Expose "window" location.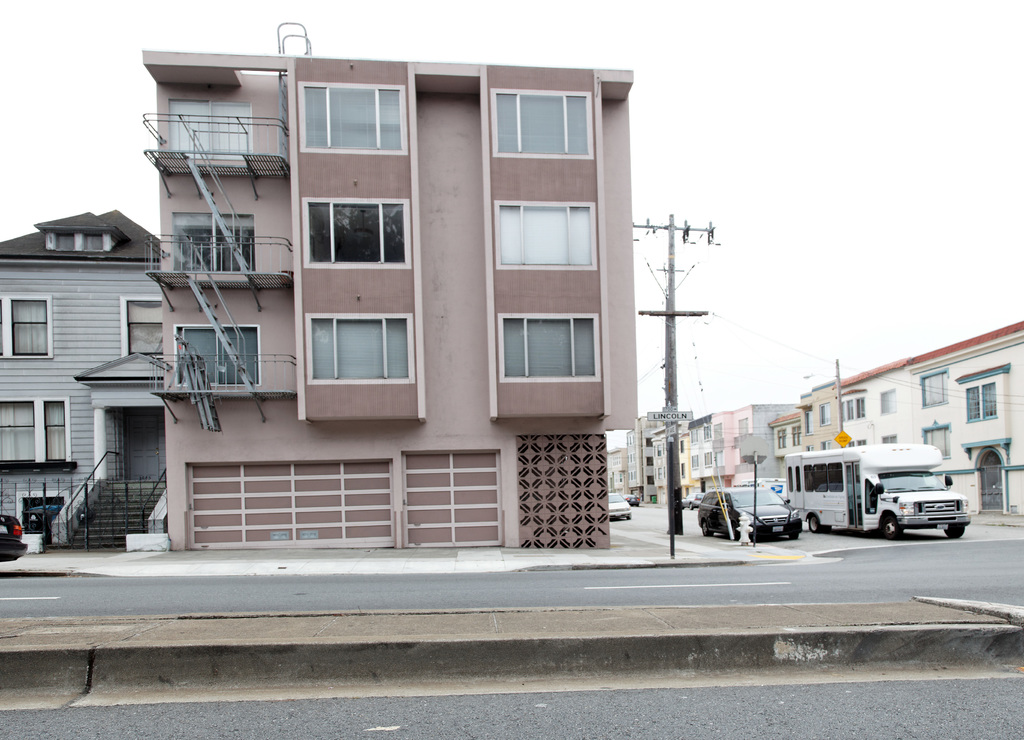
Exposed at box=[300, 197, 409, 269].
